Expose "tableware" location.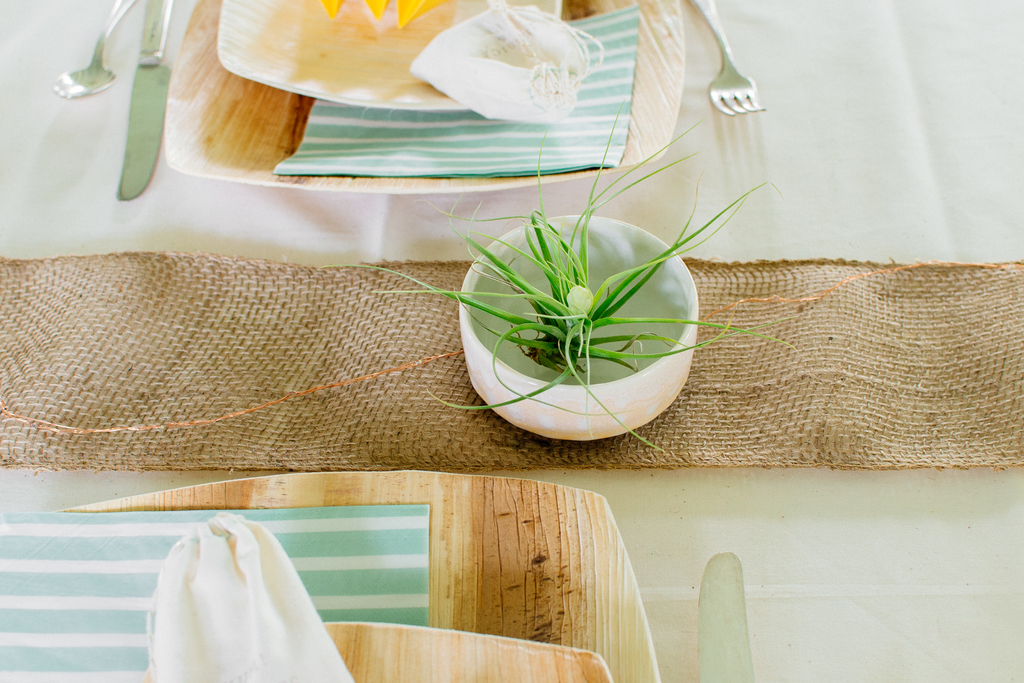
Exposed at 162/0/684/195.
